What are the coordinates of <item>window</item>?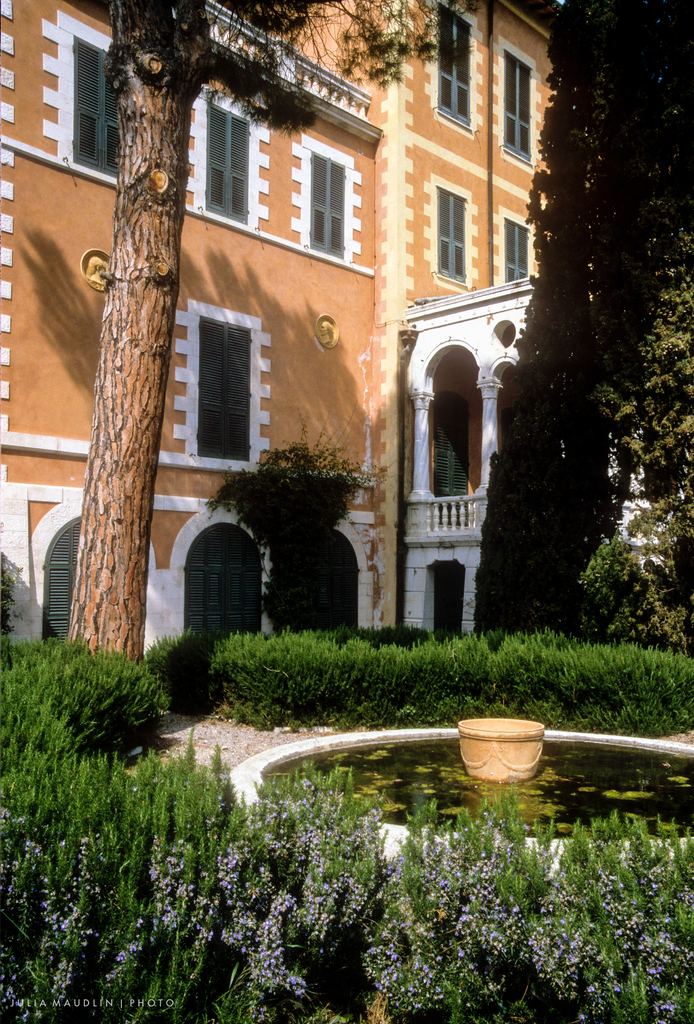
box=[300, 152, 355, 257].
